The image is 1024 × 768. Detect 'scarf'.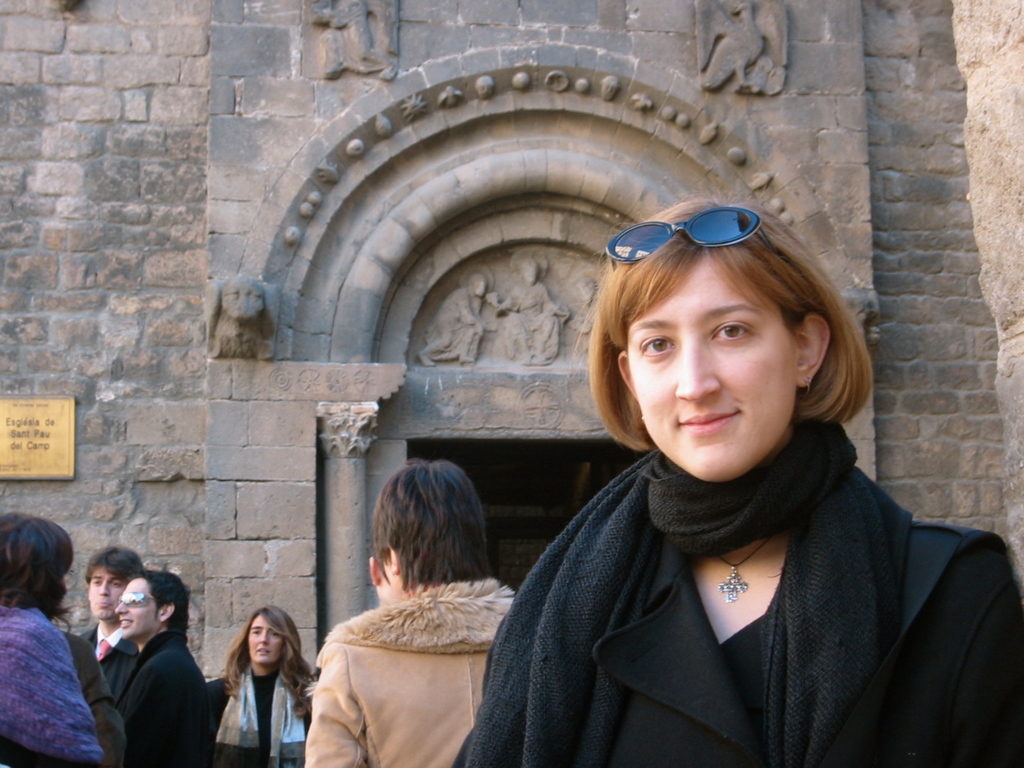
Detection: box=[221, 668, 291, 767].
